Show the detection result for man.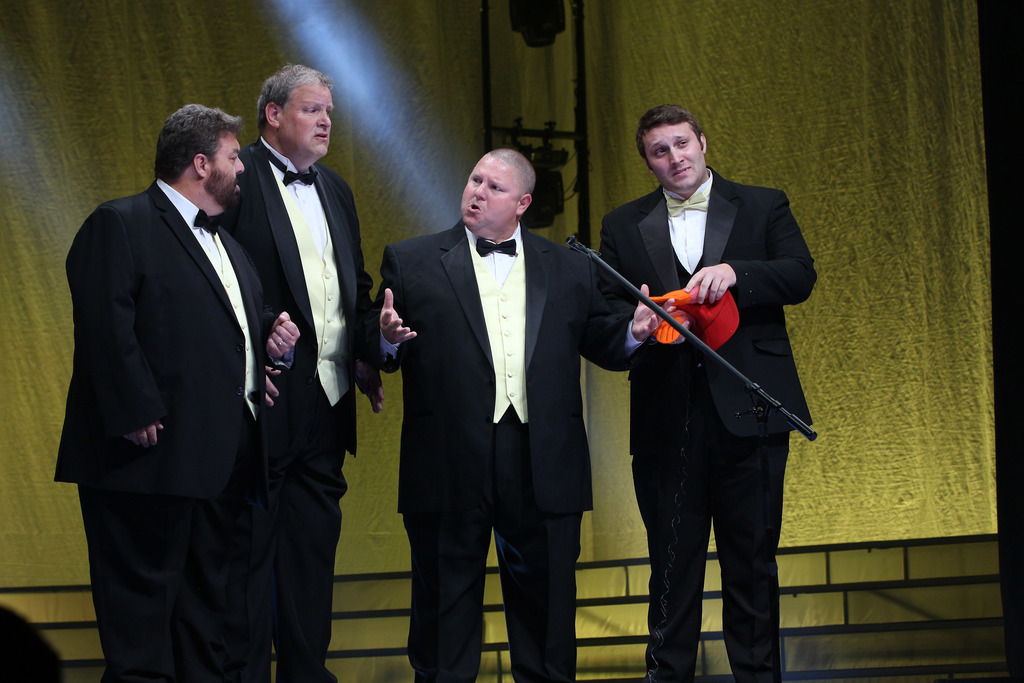
box=[229, 64, 380, 682].
